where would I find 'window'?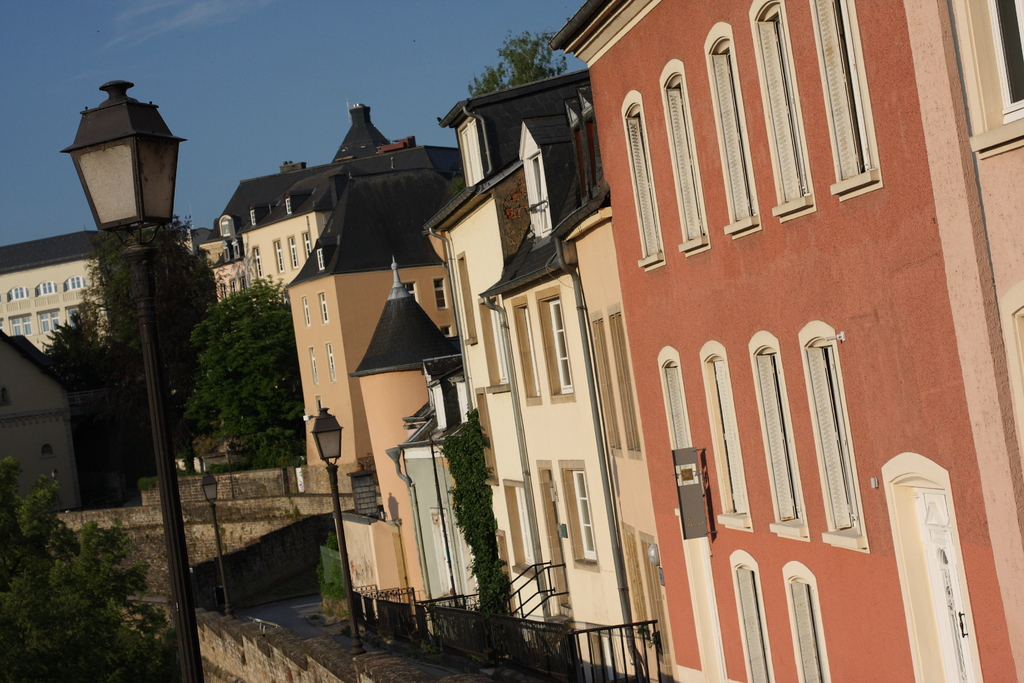
At [left=301, top=297, right=314, bottom=338].
